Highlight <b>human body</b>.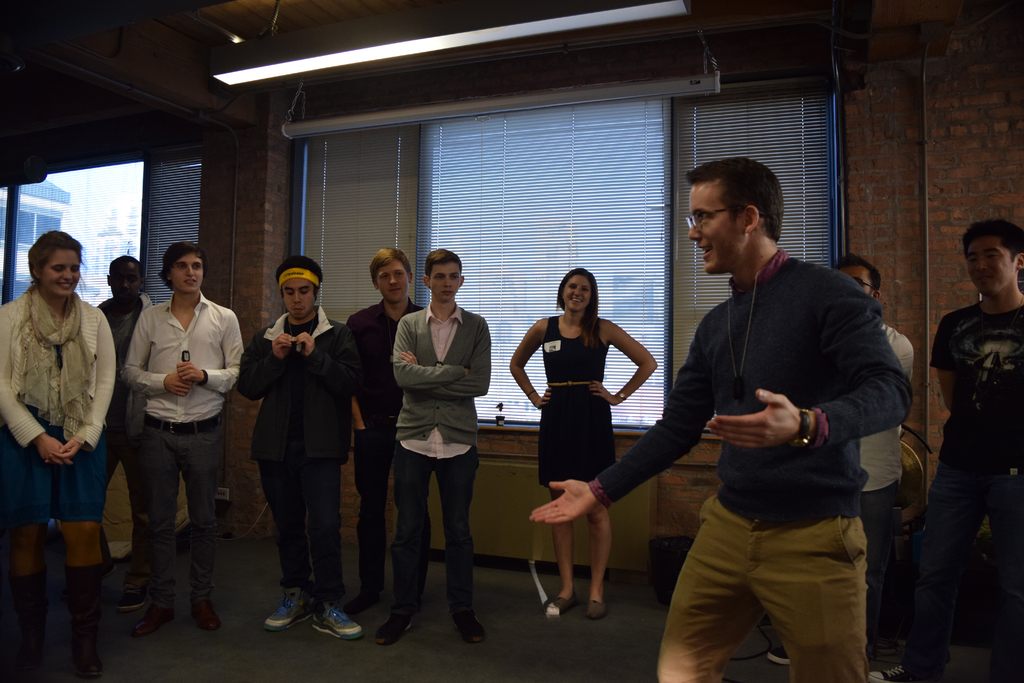
Highlighted region: l=520, t=261, r=664, b=640.
